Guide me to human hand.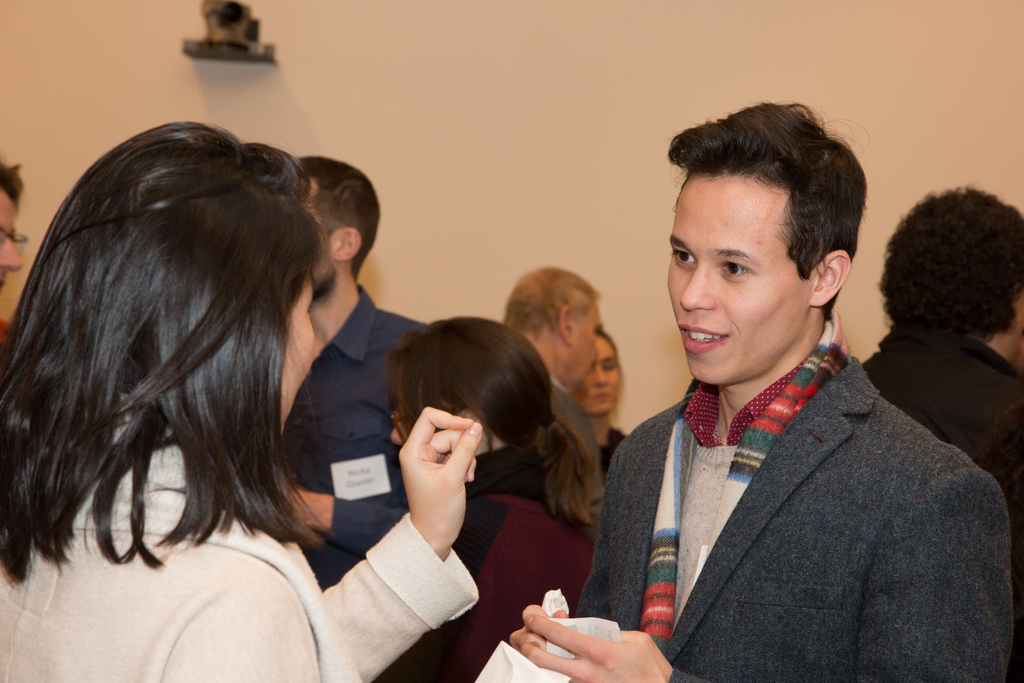
Guidance: BBox(499, 603, 660, 679).
